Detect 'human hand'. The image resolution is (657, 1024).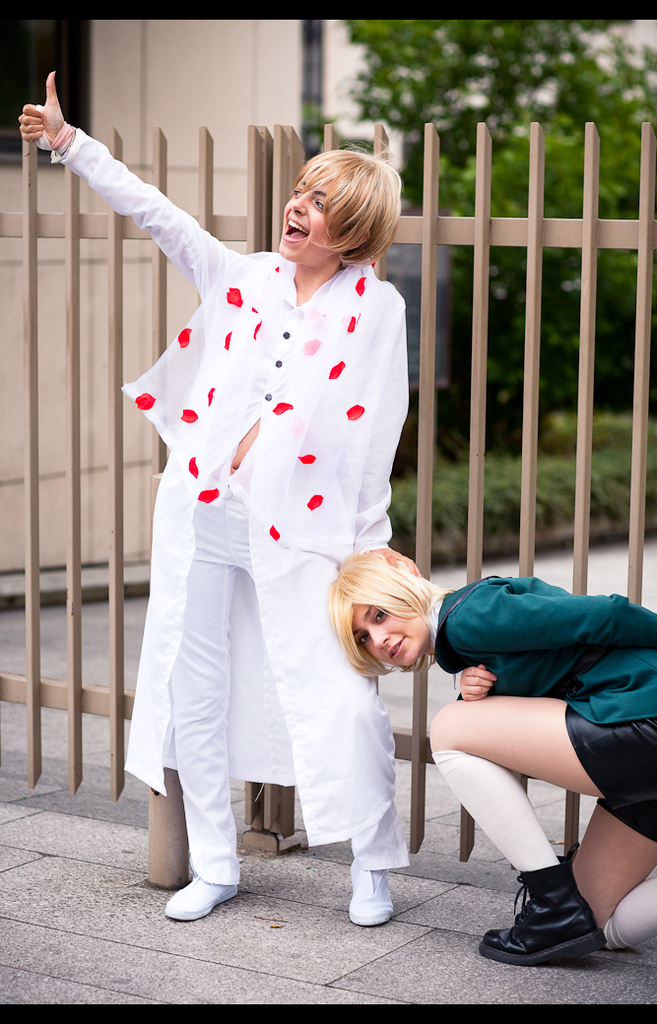
x1=460, y1=665, x2=497, y2=703.
